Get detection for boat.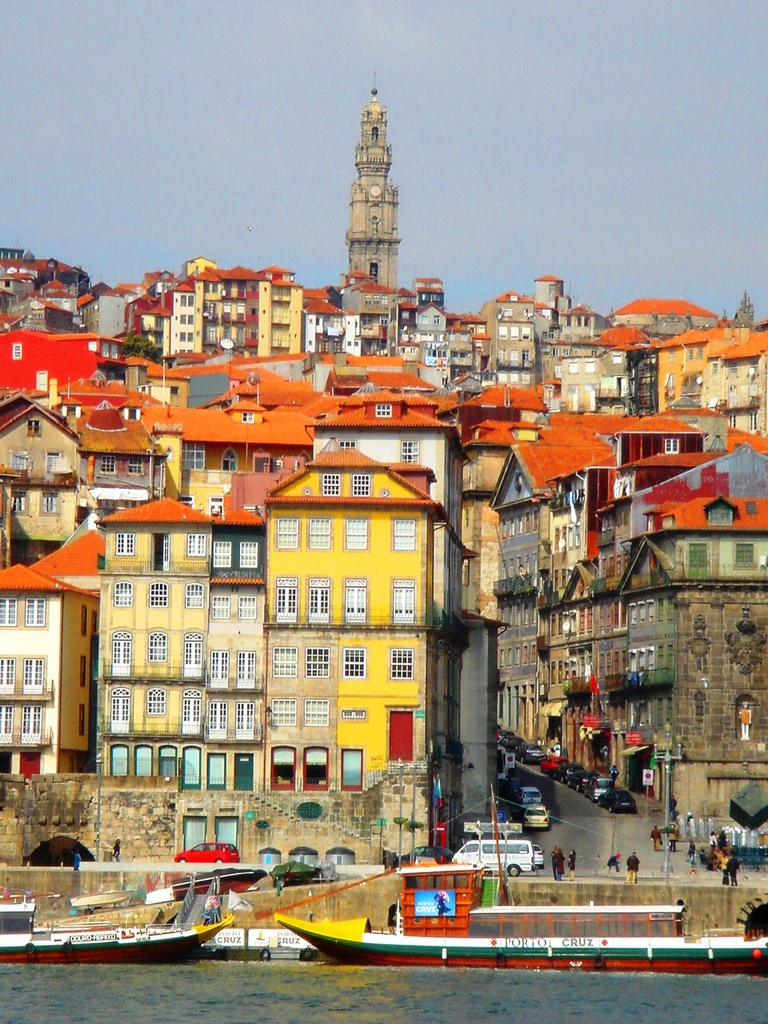
Detection: [275,838,750,962].
